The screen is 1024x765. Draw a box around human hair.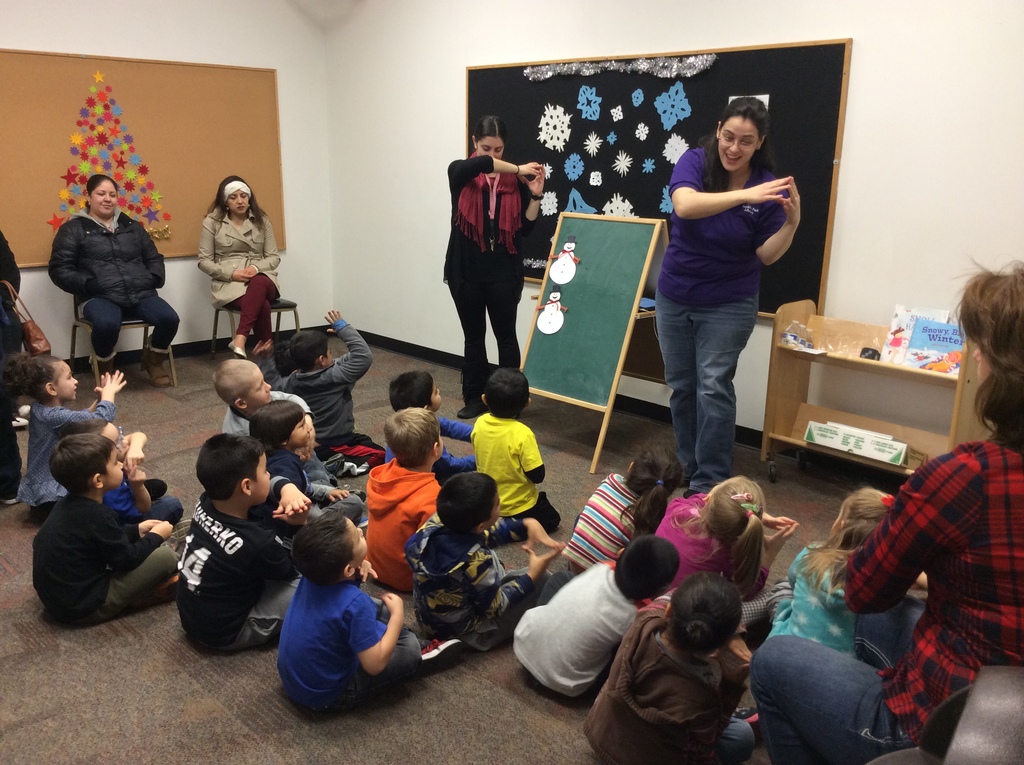
[49, 433, 117, 489].
